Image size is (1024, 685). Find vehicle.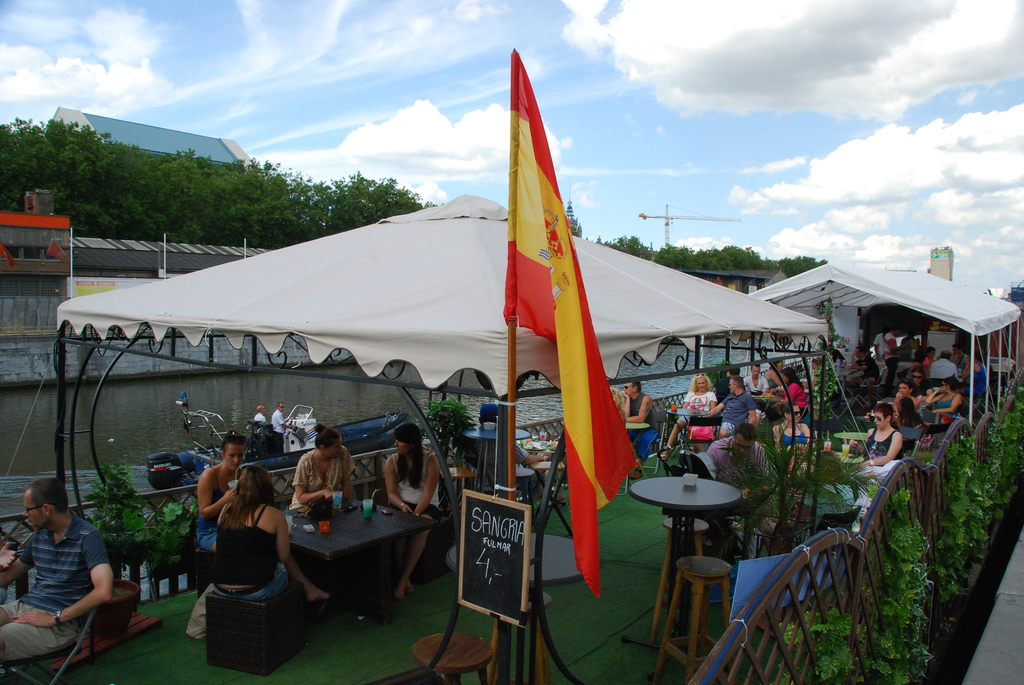
BBox(145, 391, 230, 487).
